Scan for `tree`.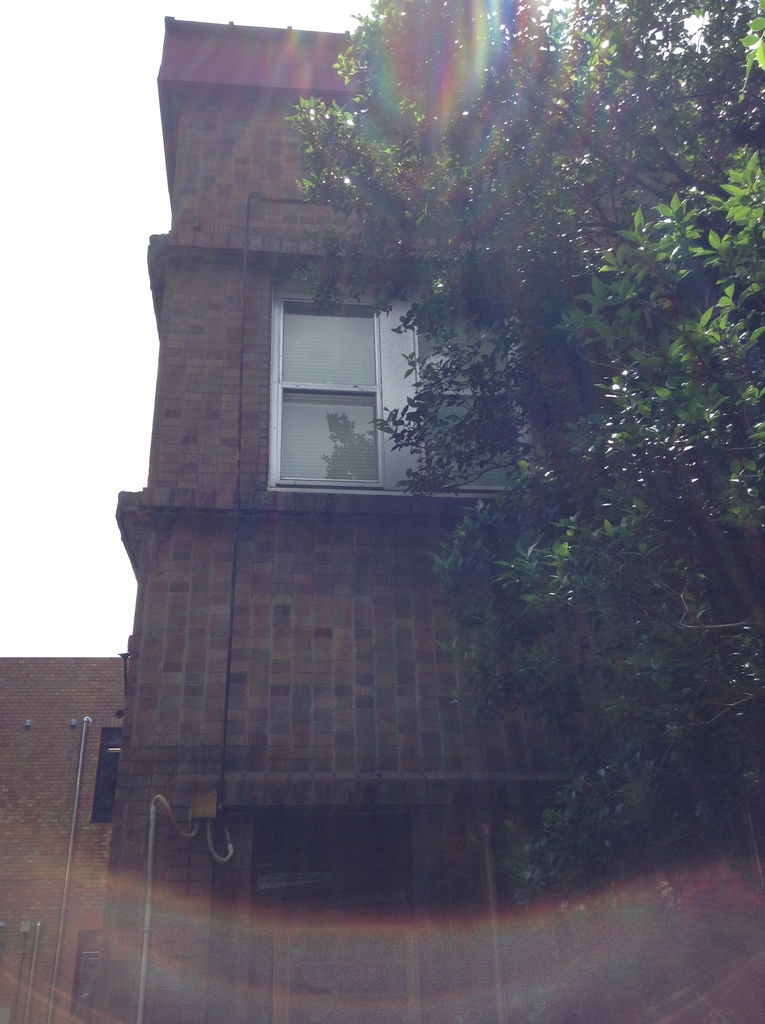
Scan result: l=294, t=0, r=764, b=904.
